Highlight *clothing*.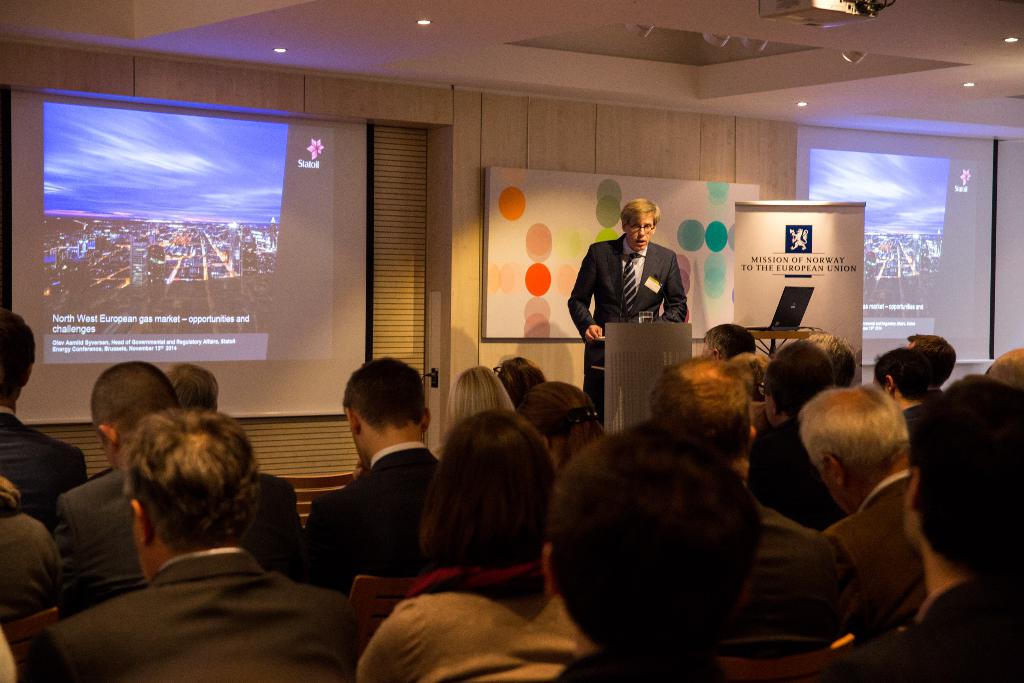
Highlighted region: locate(749, 418, 844, 518).
